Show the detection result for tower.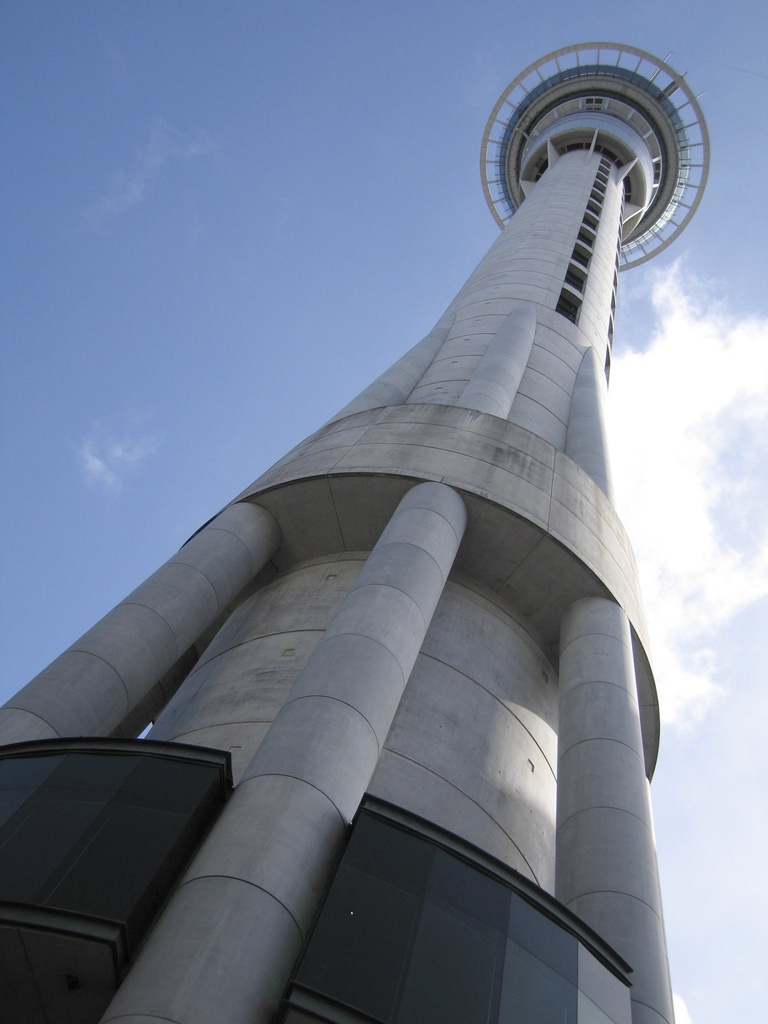
<box>0,71,684,991</box>.
